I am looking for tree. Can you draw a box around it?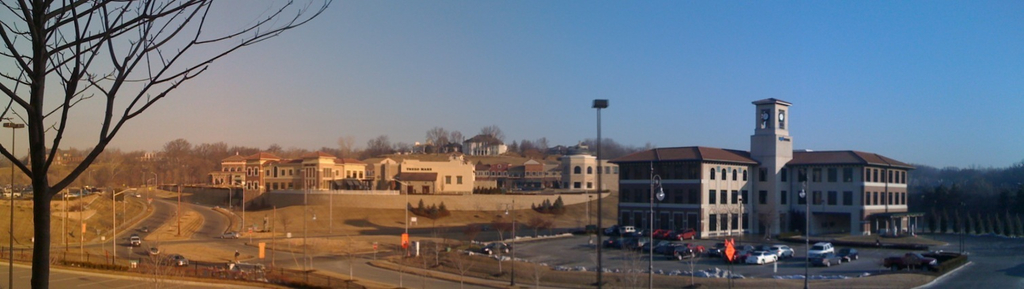
Sure, the bounding box is {"left": 1012, "top": 211, "right": 1023, "bottom": 237}.
